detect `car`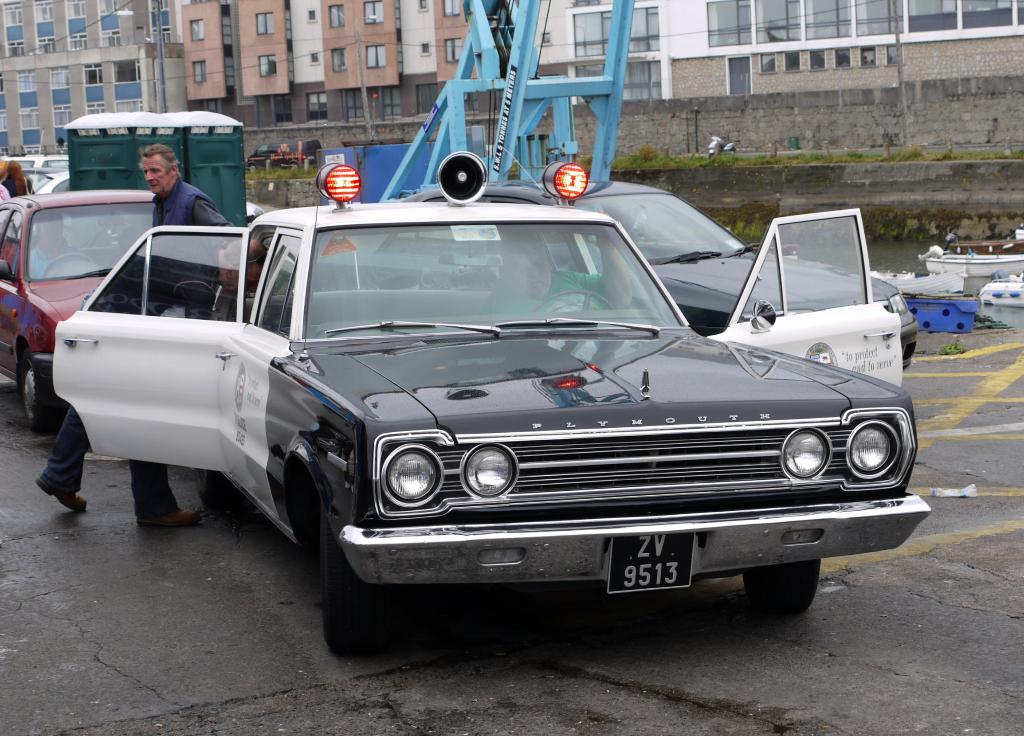
rect(377, 179, 919, 363)
